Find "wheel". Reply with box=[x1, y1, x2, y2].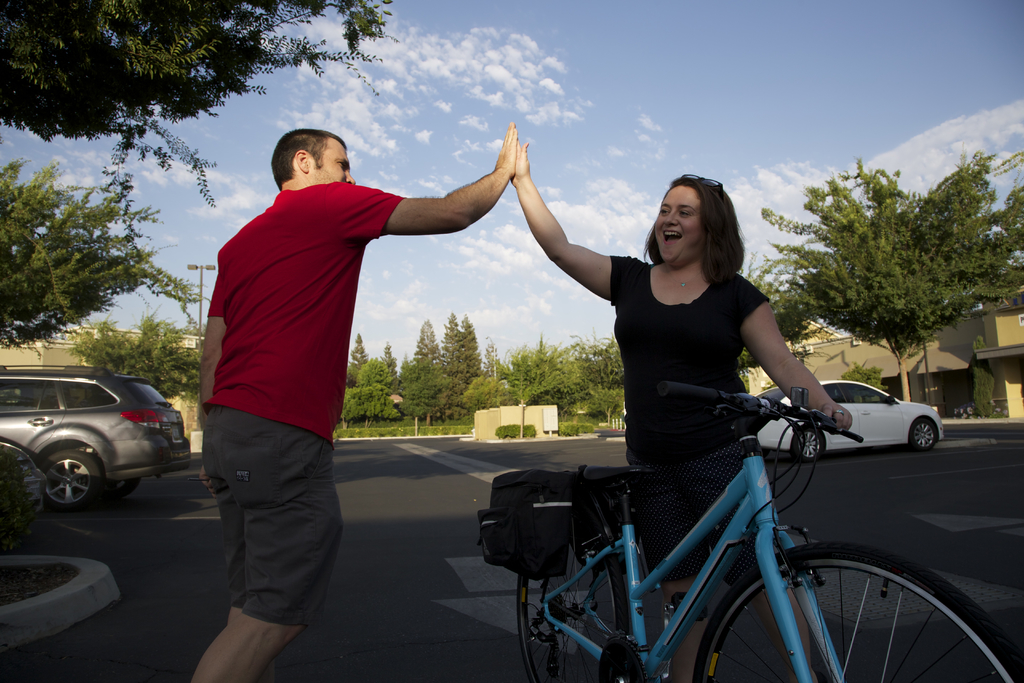
box=[517, 550, 630, 682].
